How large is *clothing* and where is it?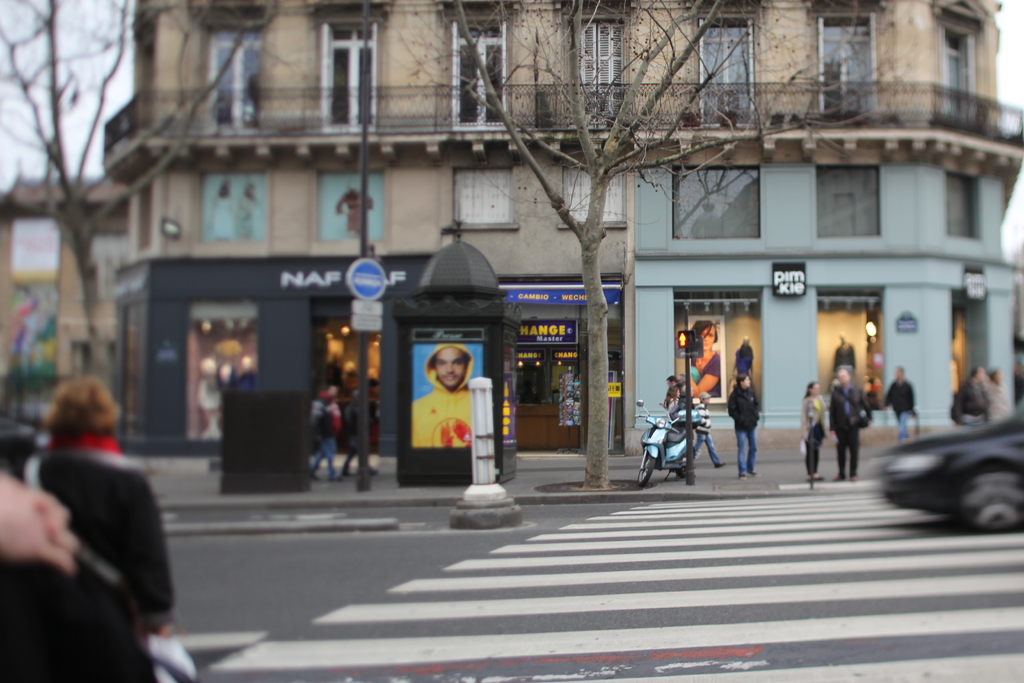
Bounding box: 346,395,376,477.
